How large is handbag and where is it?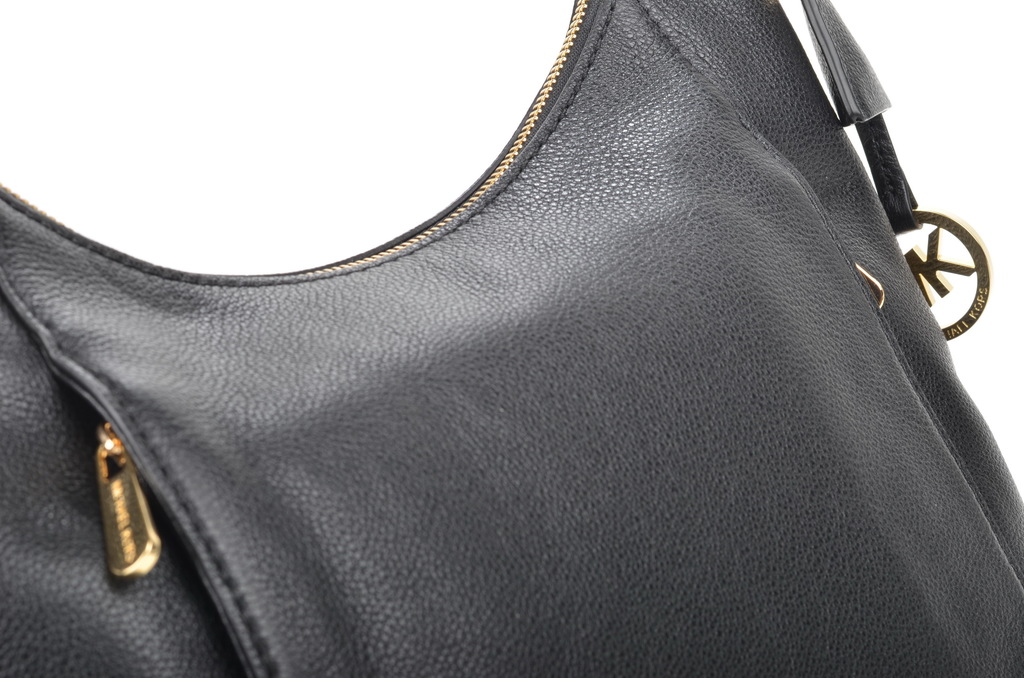
Bounding box: x1=0, y1=0, x2=1023, y2=677.
